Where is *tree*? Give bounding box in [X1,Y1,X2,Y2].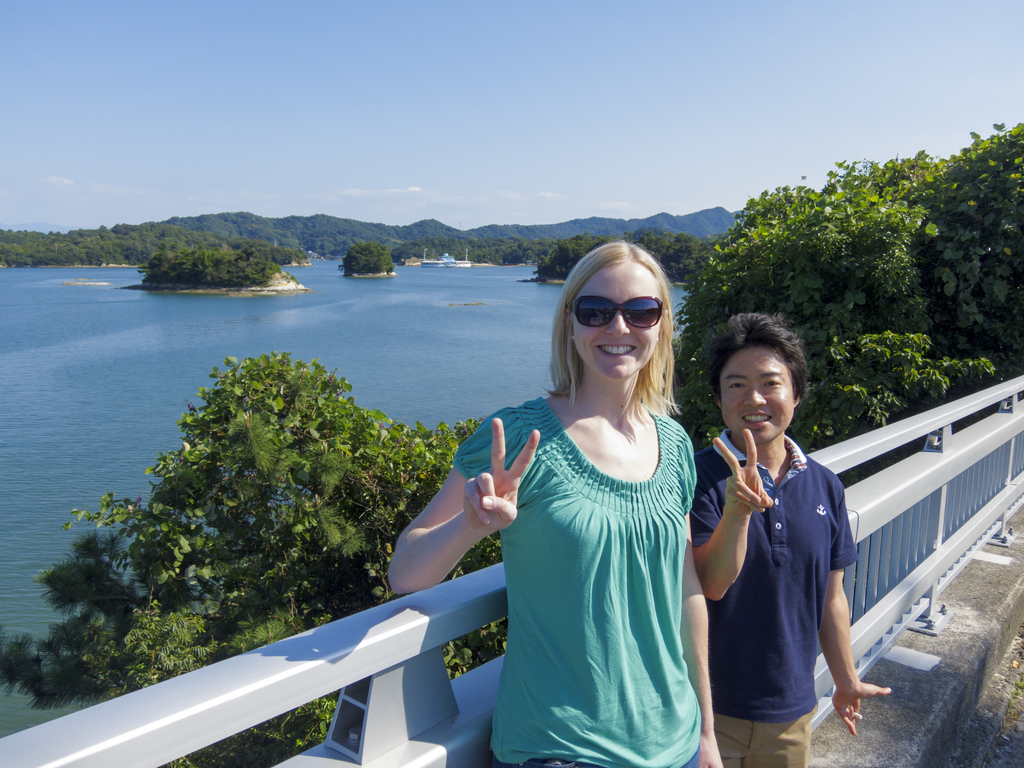
[10,214,232,275].
